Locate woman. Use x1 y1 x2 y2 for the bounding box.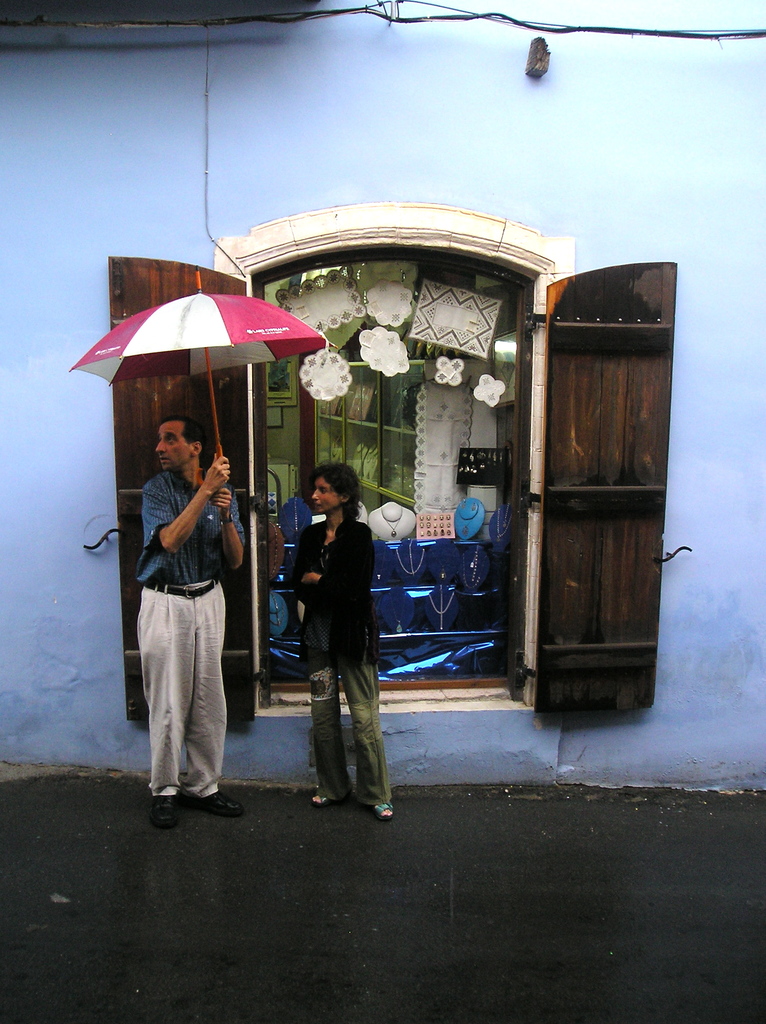
278 433 392 826.
